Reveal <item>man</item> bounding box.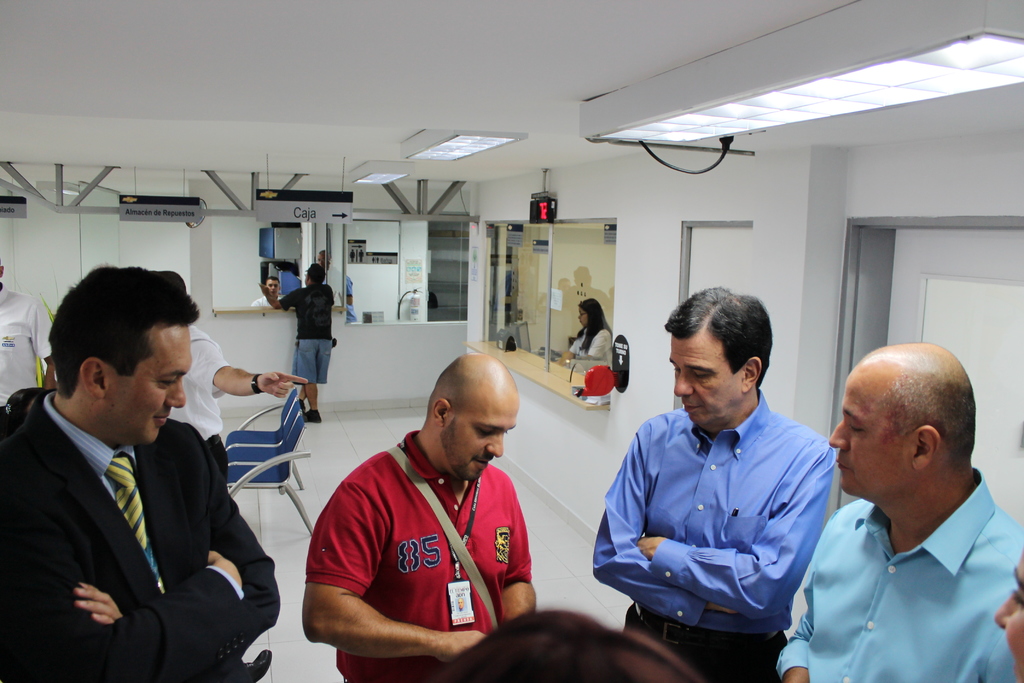
Revealed: rect(254, 272, 288, 304).
